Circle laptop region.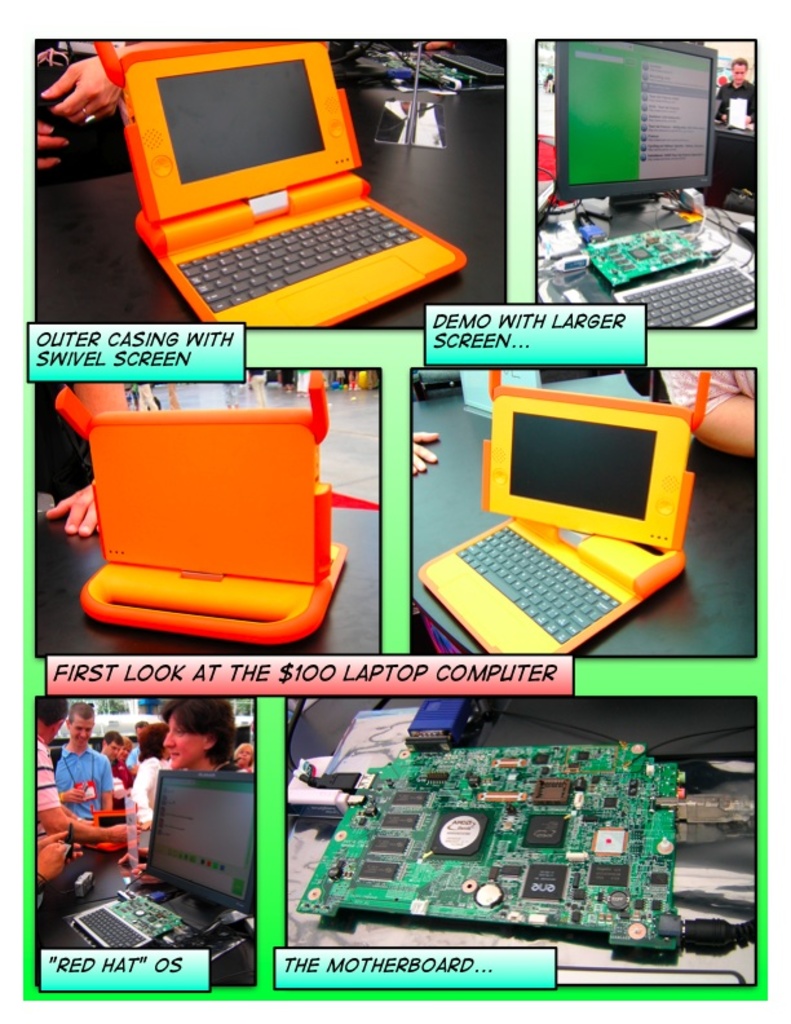
Region: (416, 370, 712, 657).
